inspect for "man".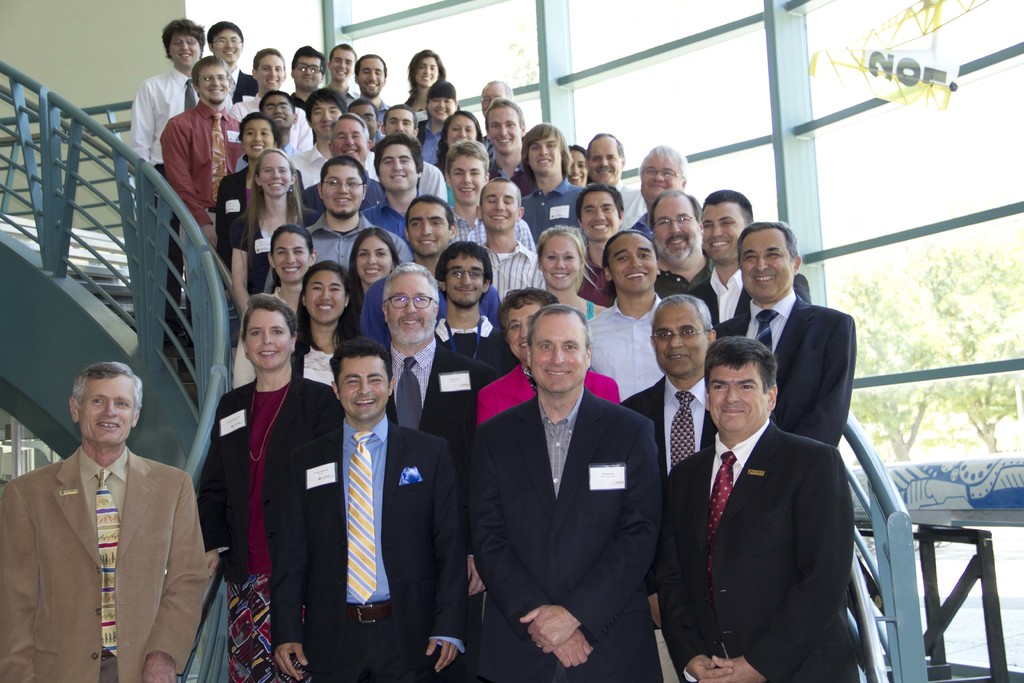
Inspection: rect(522, 121, 587, 250).
